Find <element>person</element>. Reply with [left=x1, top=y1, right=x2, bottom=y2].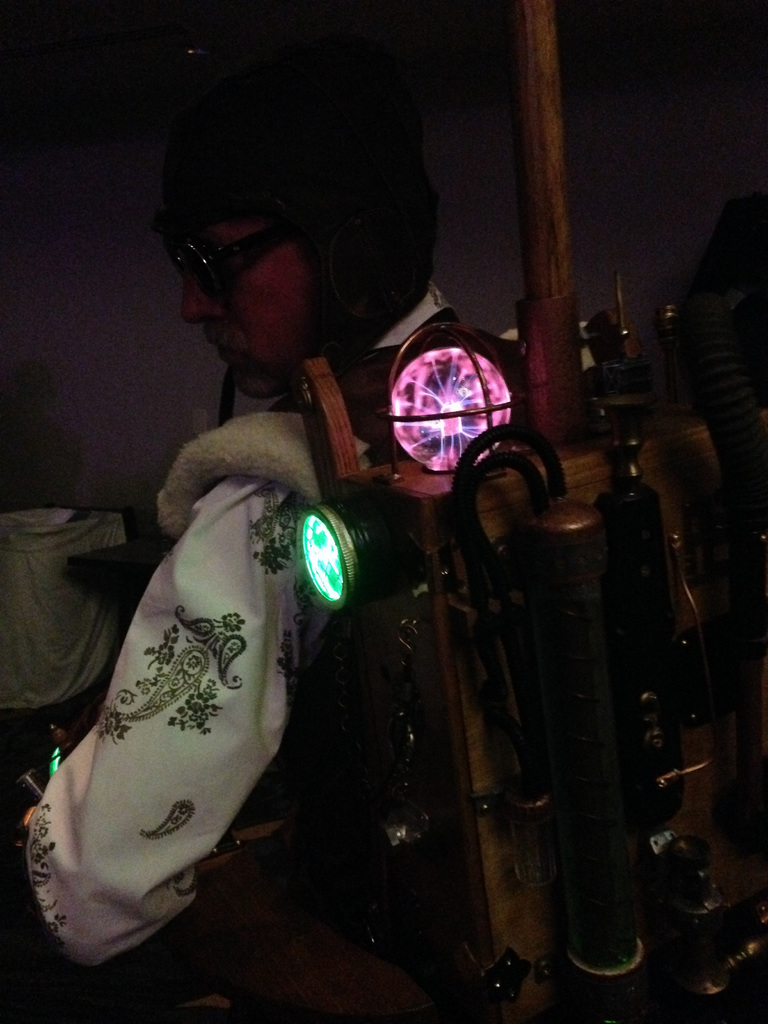
[left=0, top=70, right=443, bottom=966].
